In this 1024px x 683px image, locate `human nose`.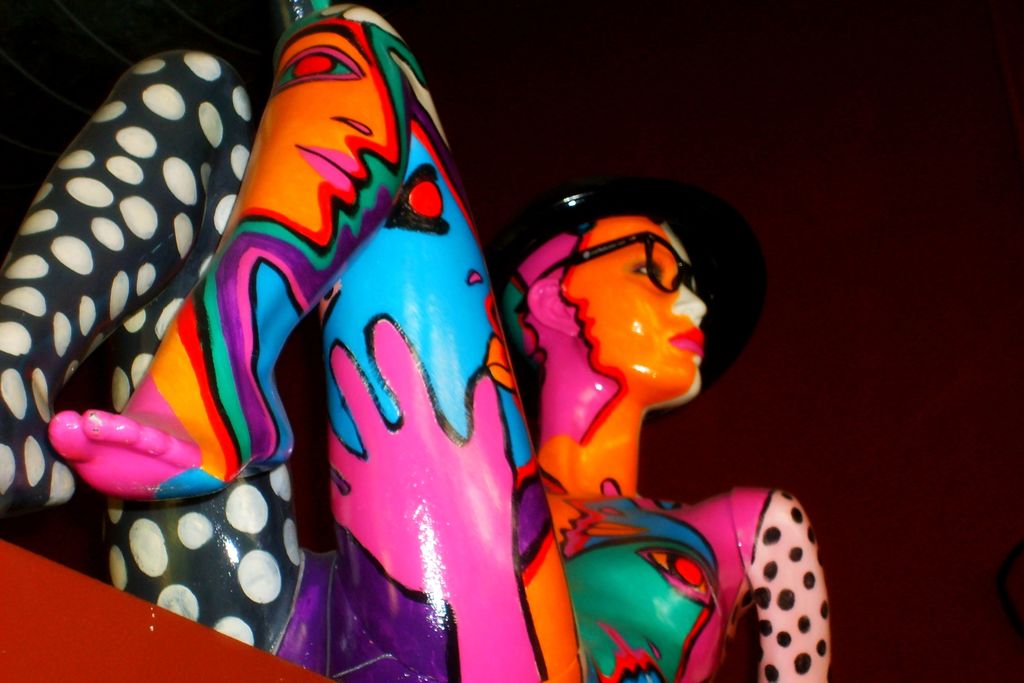
Bounding box: (x1=671, y1=277, x2=710, y2=327).
